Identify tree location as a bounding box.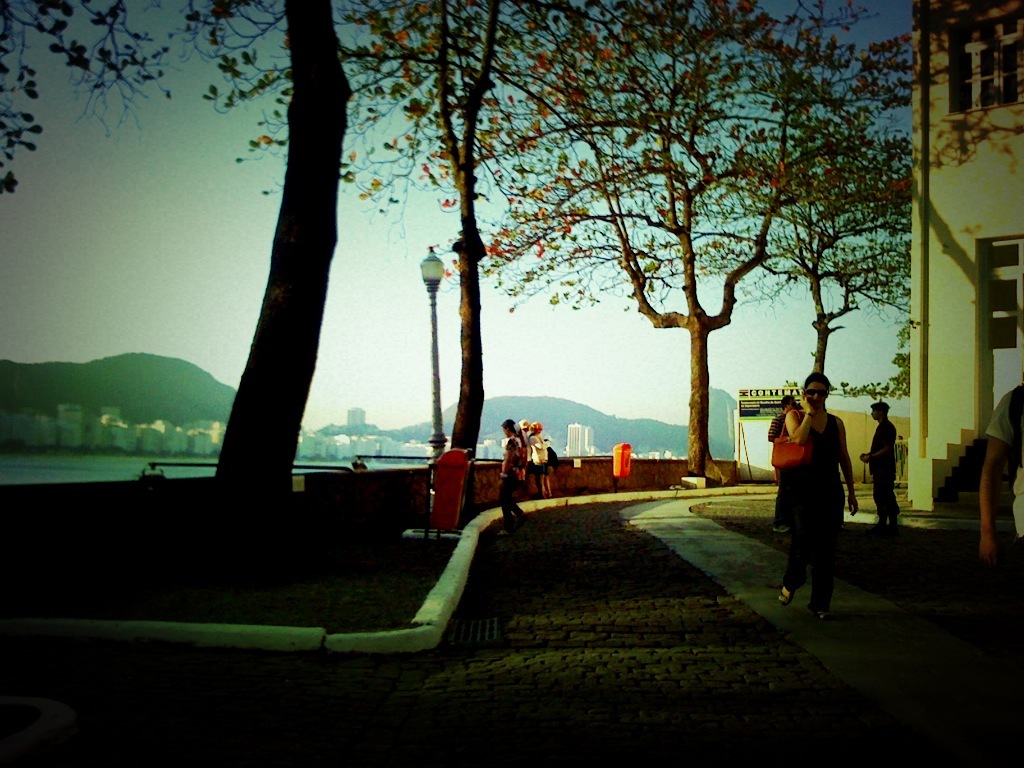
[426,0,473,473].
